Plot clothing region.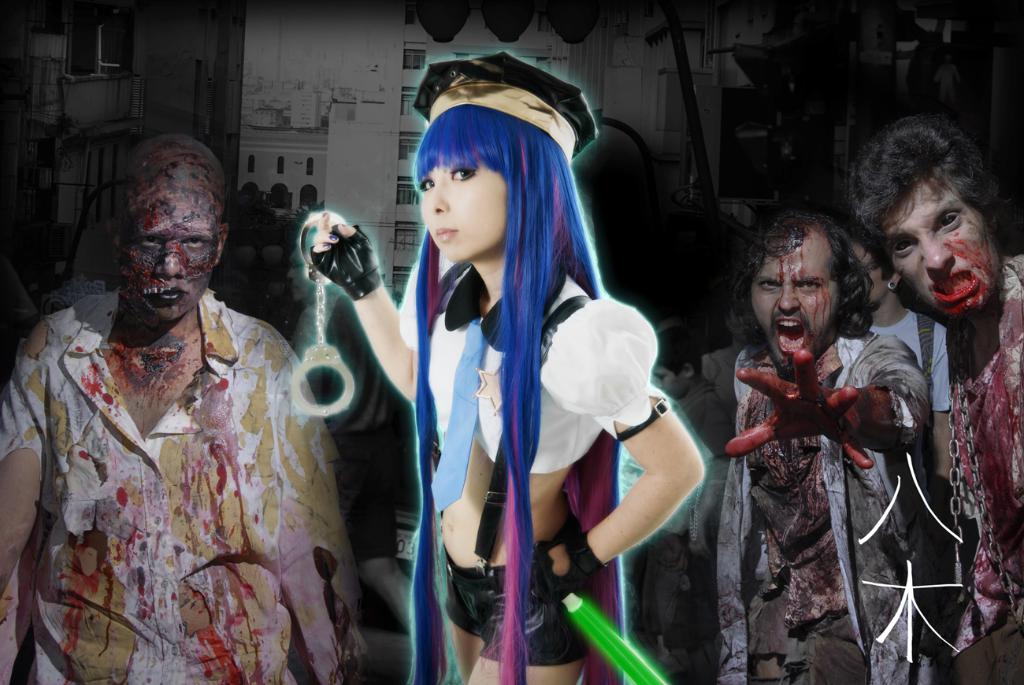
Plotted at (661, 329, 941, 679).
